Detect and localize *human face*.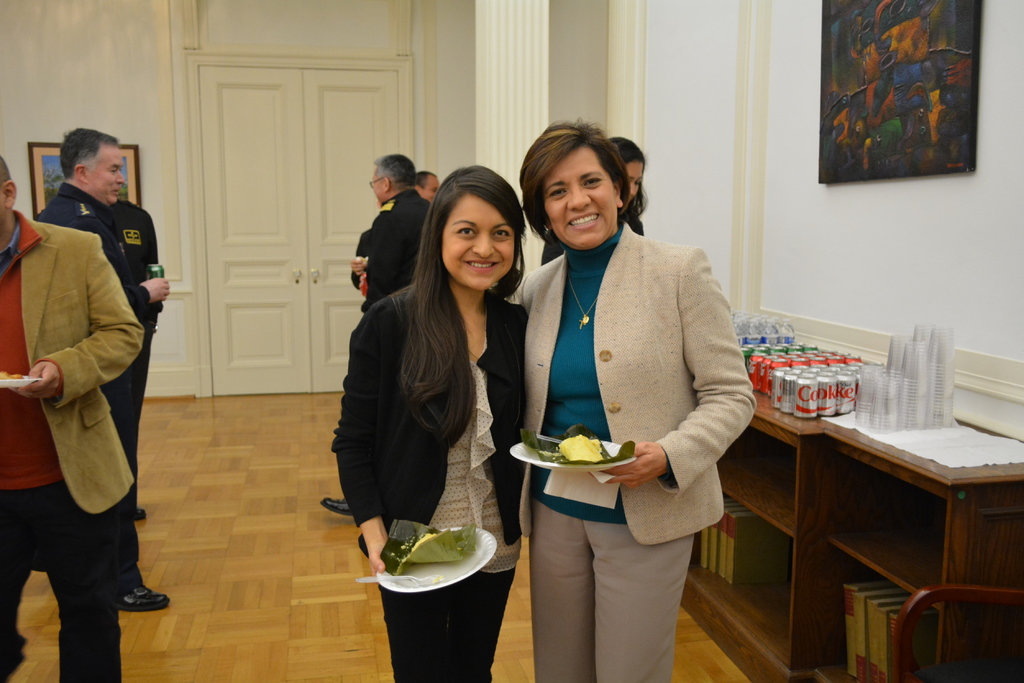
Localized at {"left": 543, "top": 149, "right": 617, "bottom": 248}.
